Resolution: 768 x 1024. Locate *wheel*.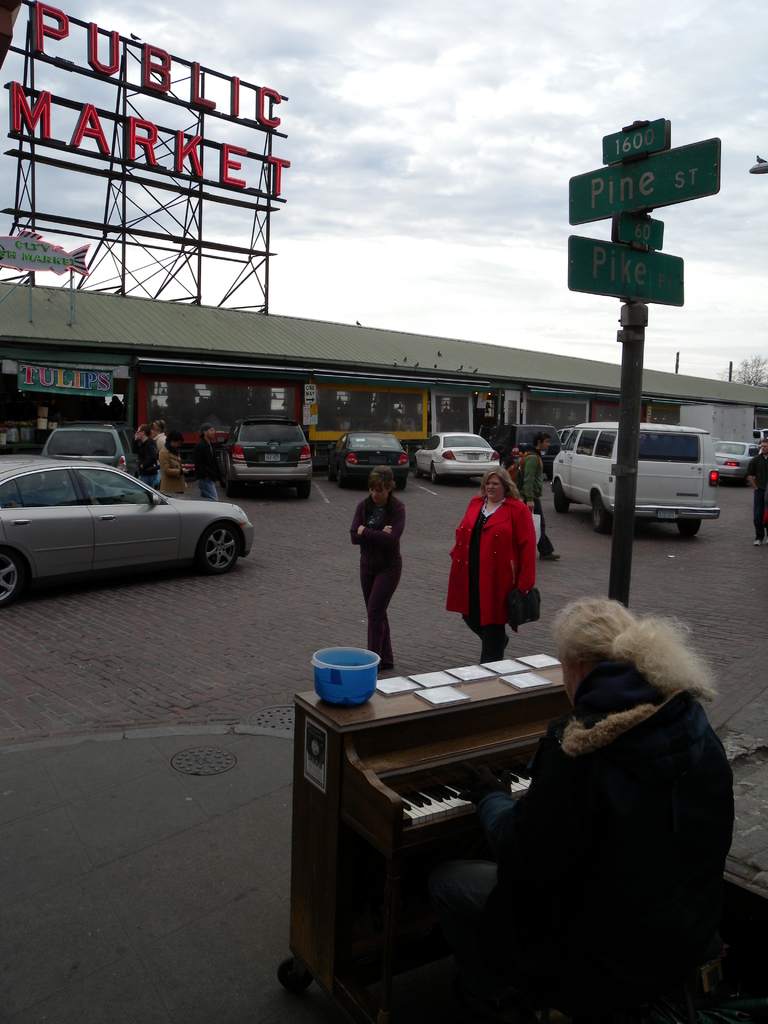
bbox(595, 497, 609, 533).
